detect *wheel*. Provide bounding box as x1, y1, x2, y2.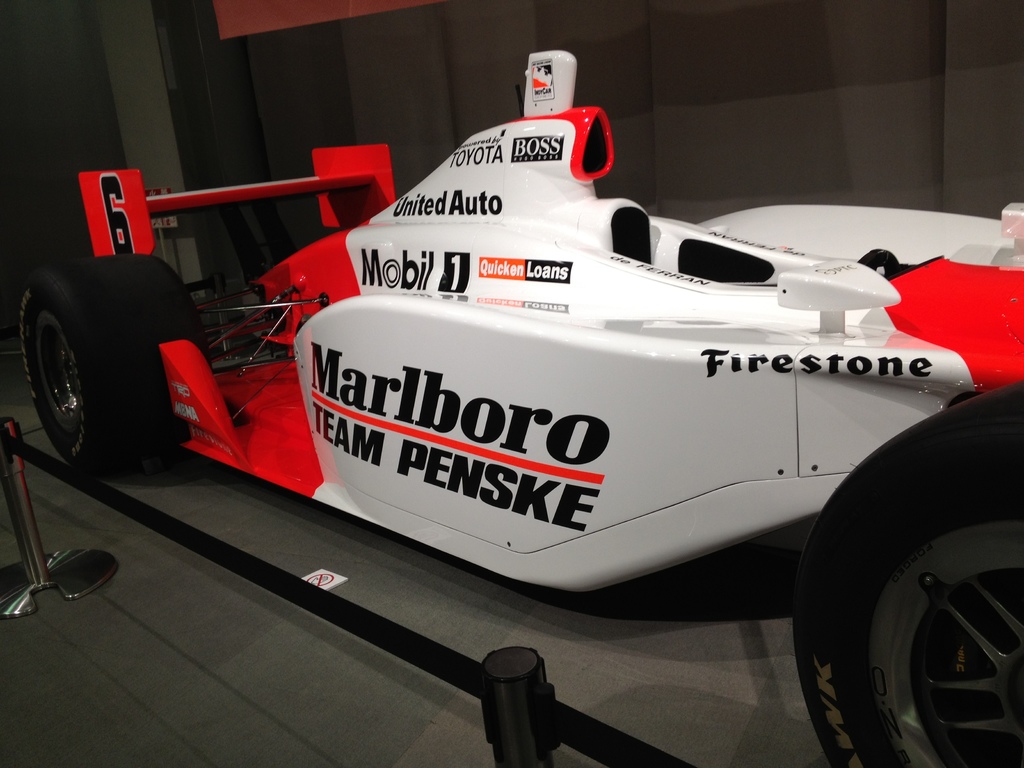
20, 252, 184, 475.
